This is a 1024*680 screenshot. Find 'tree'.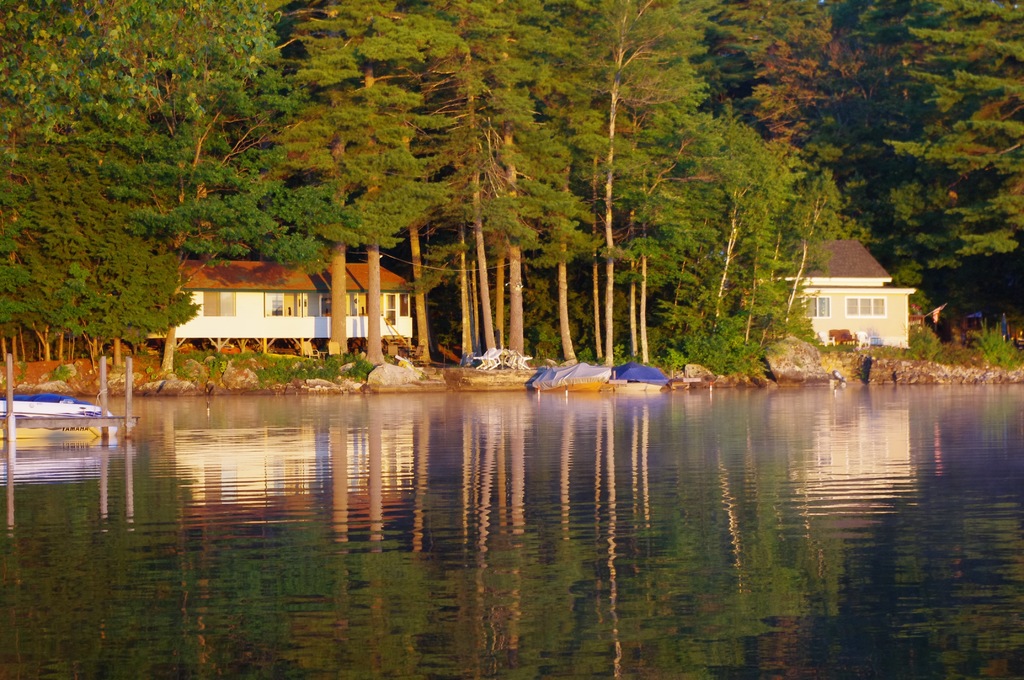
Bounding box: BBox(730, 168, 861, 361).
